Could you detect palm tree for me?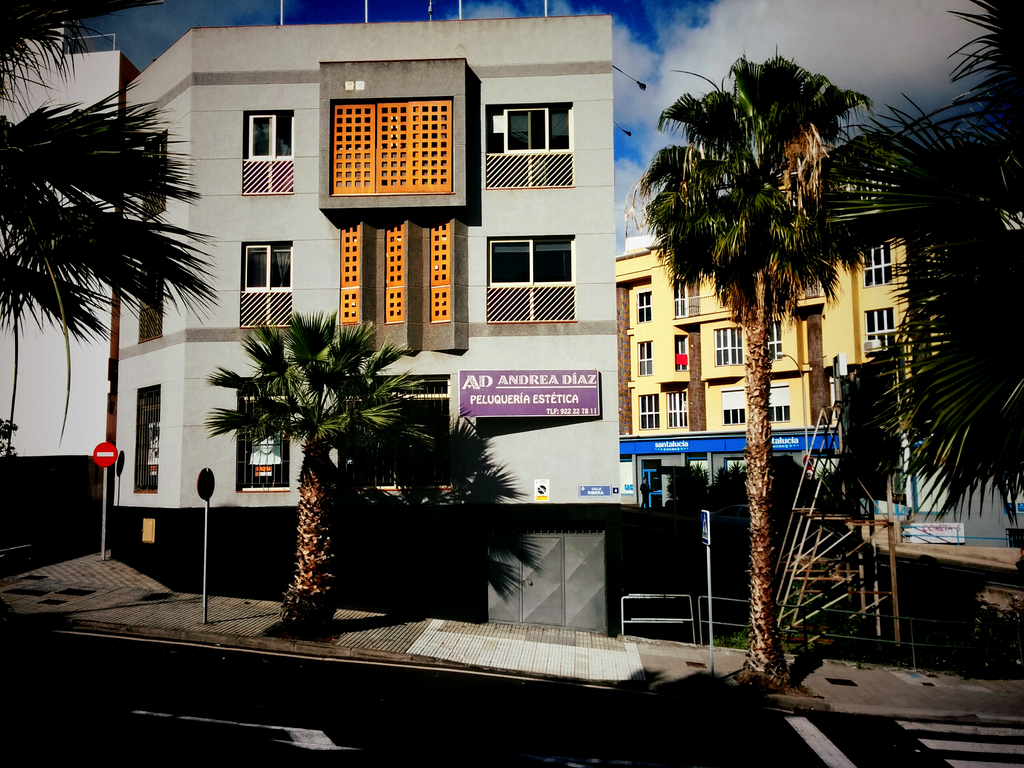
Detection result: <box>0,0,223,452</box>.
